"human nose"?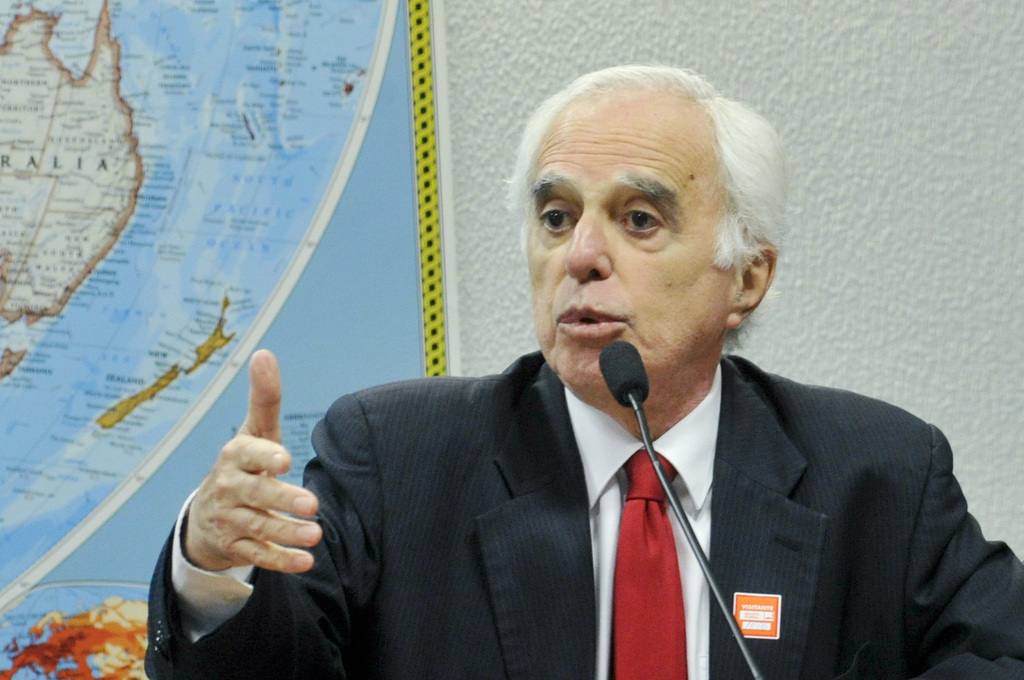
x1=561, y1=204, x2=616, y2=285
